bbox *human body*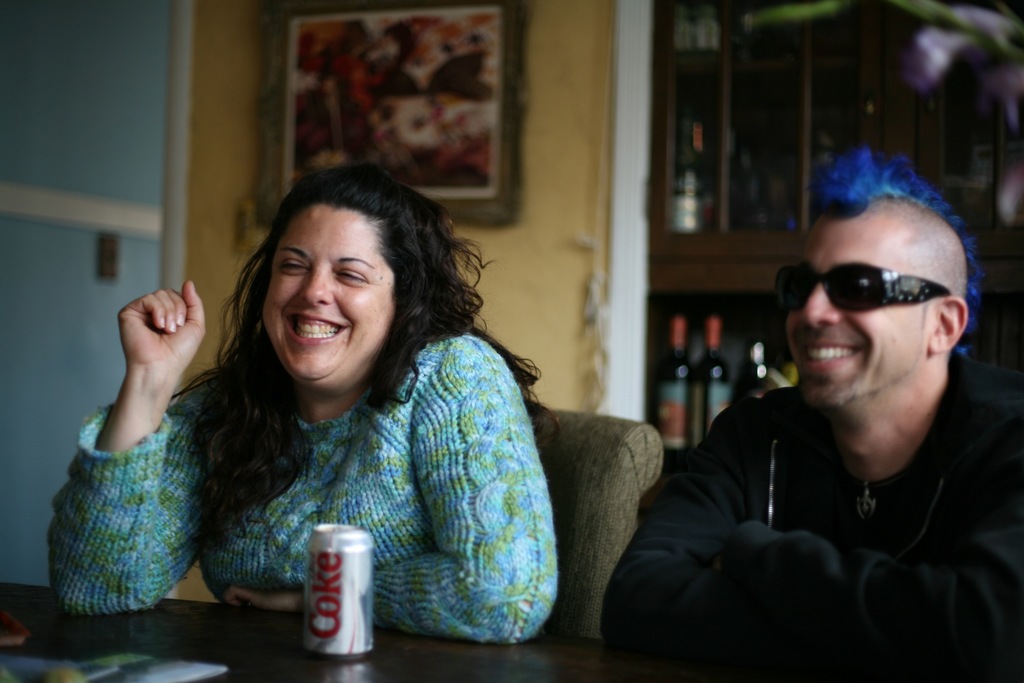
598, 361, 1023, 682
